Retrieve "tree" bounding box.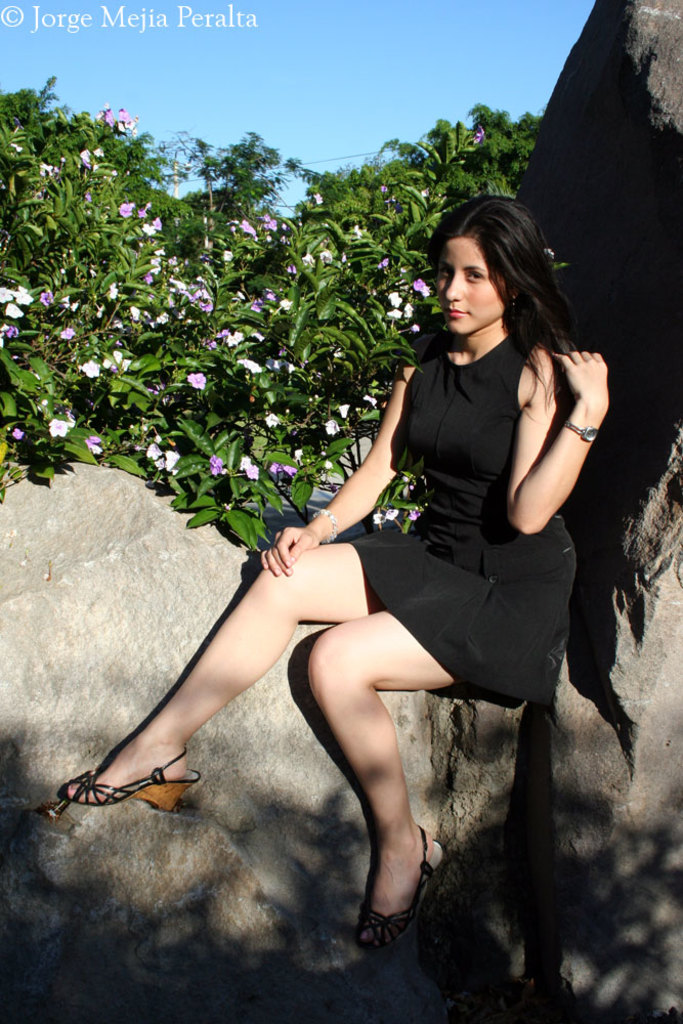
Bounding box: {"x1": 0, "y1": 80, "x2": 549, "y2": 554}.
